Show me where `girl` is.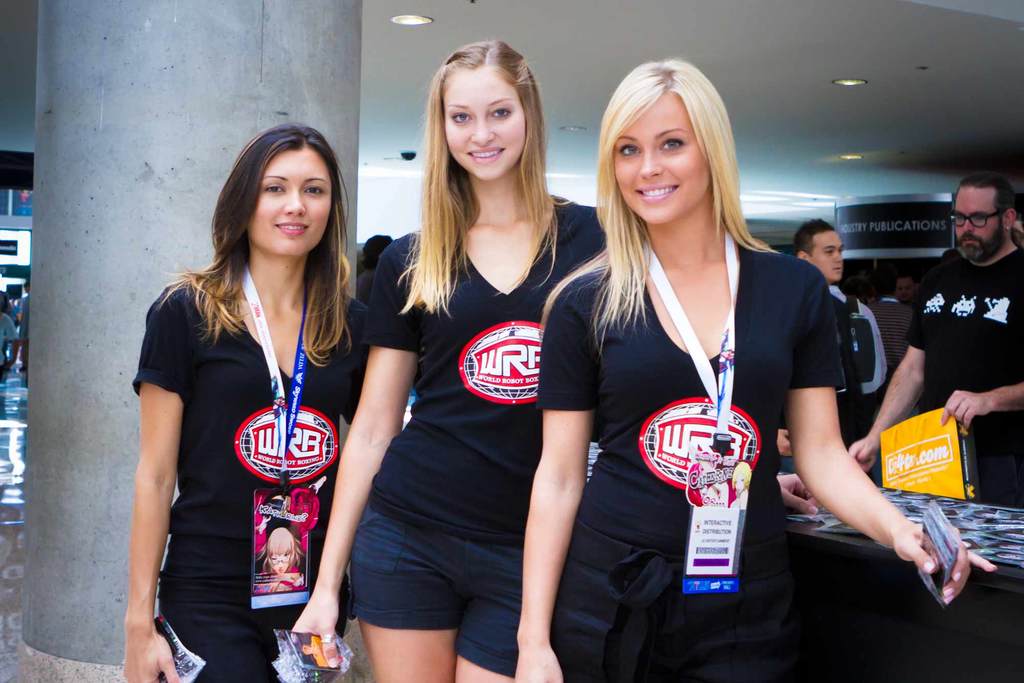
`girl` is at (285,35,611,682).
